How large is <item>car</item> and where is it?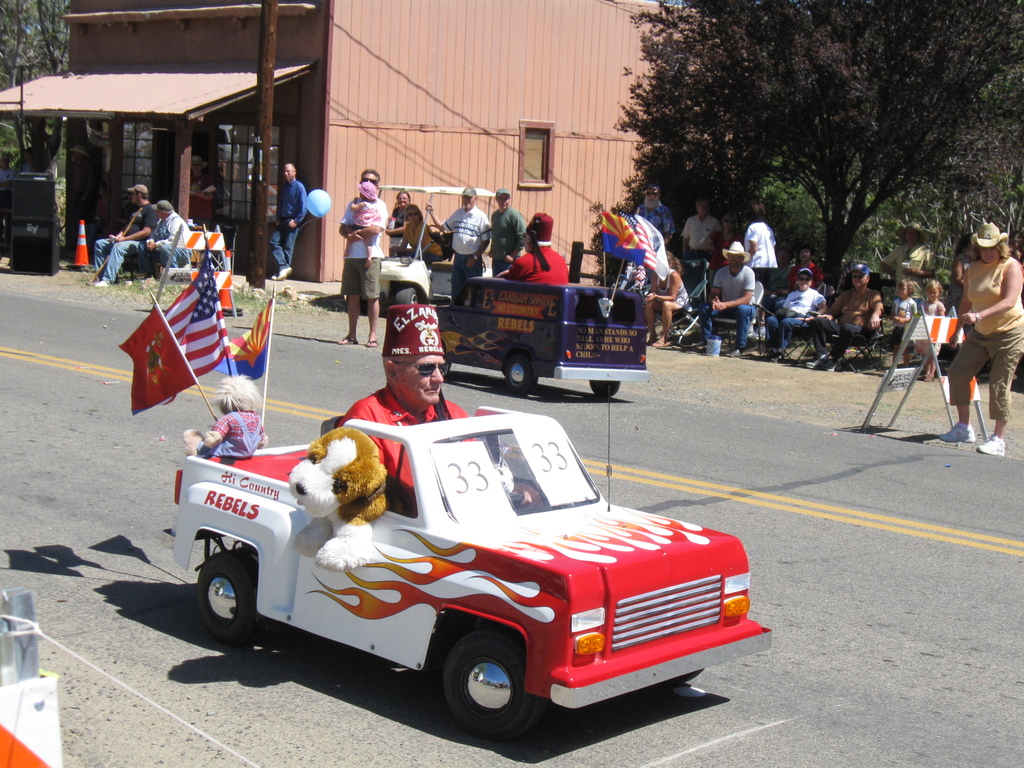
Bounding box: bbox(355, 172, 500, 322).
